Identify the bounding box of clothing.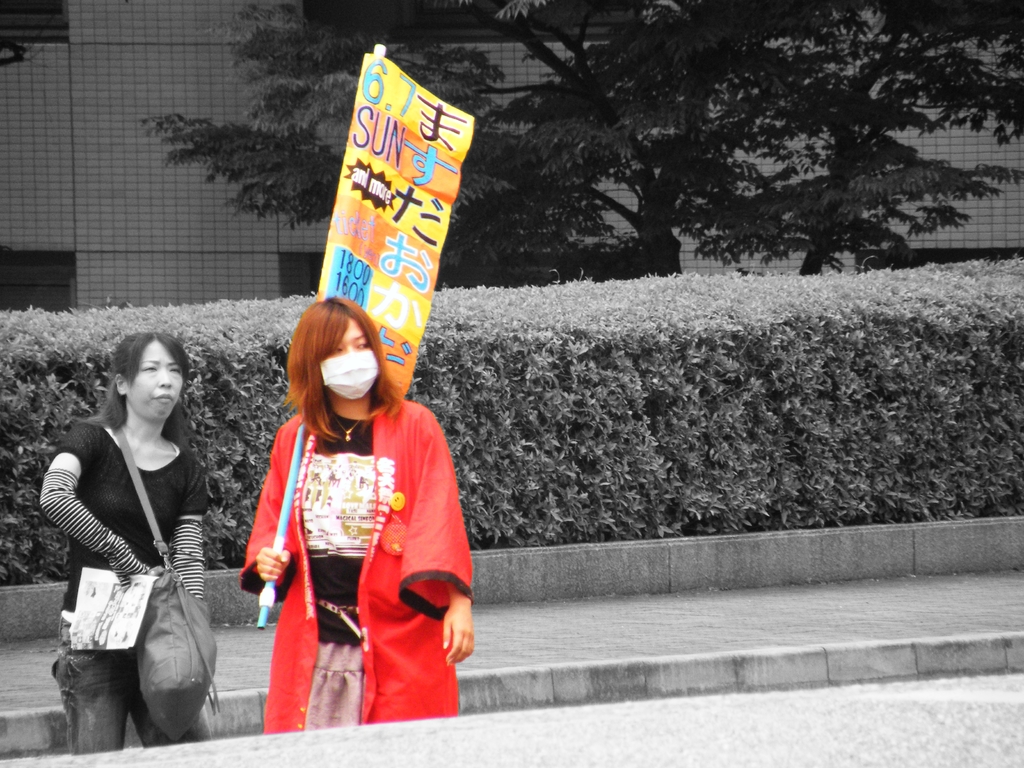
254:379:463:705.
